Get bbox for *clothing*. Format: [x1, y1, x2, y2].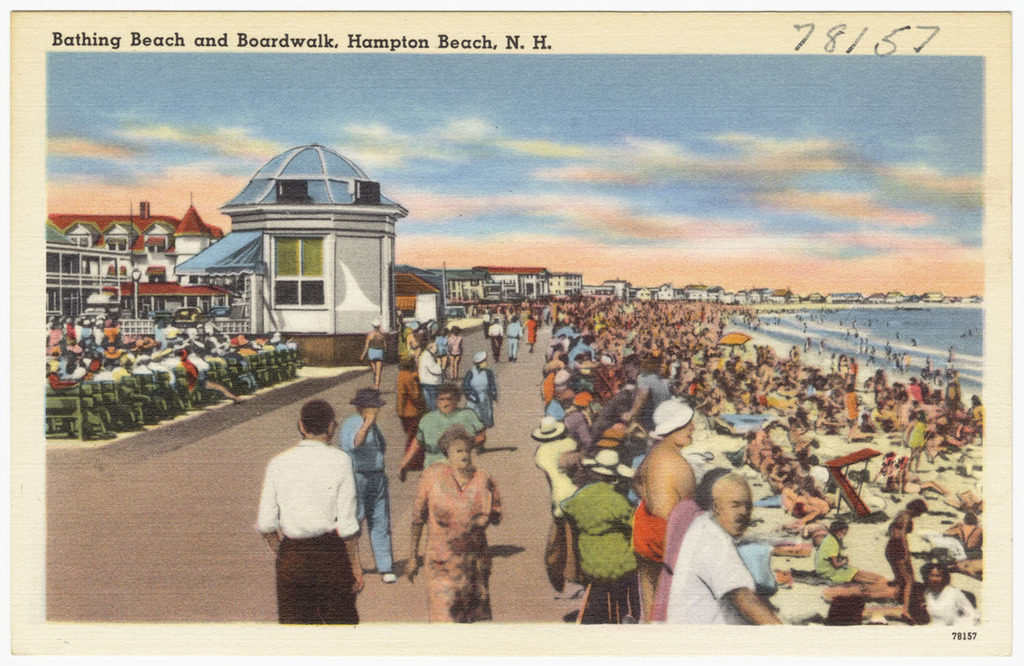
[251, 421, 359, 613].
